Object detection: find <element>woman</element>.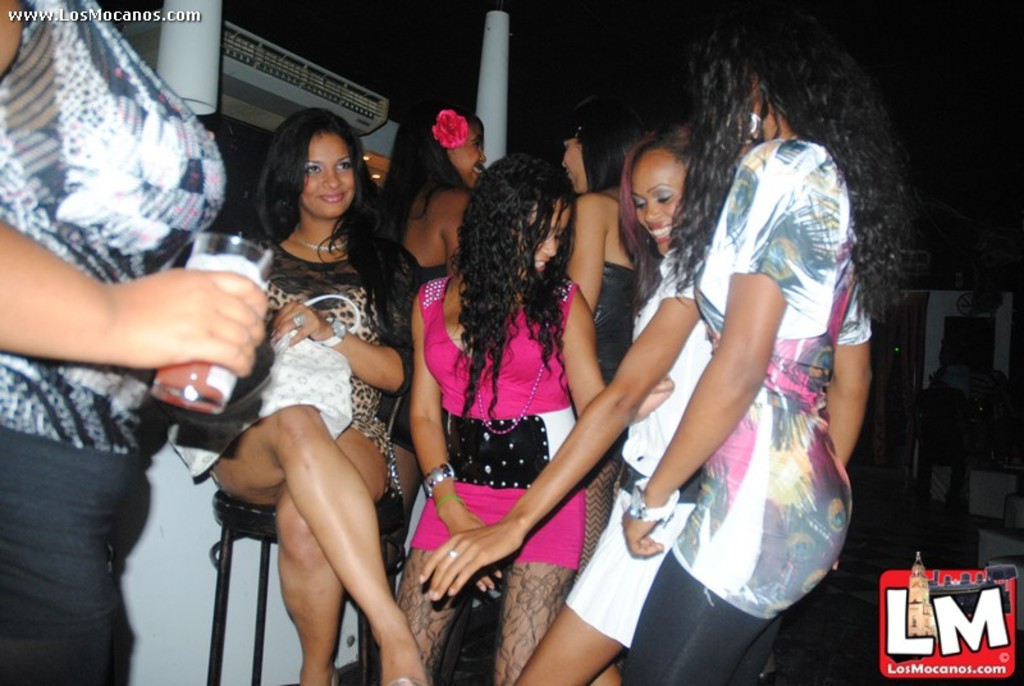
x1=387, y1=148, x2=680, y2=685.
